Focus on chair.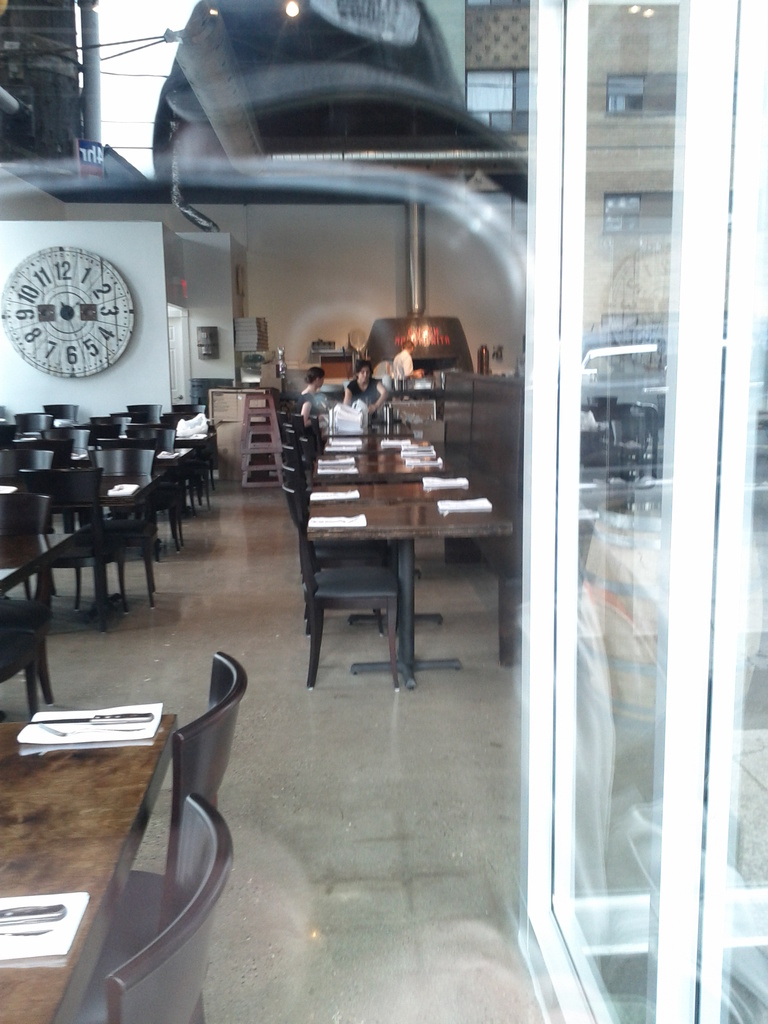
Focused at region(272, 404, 302, 442).
